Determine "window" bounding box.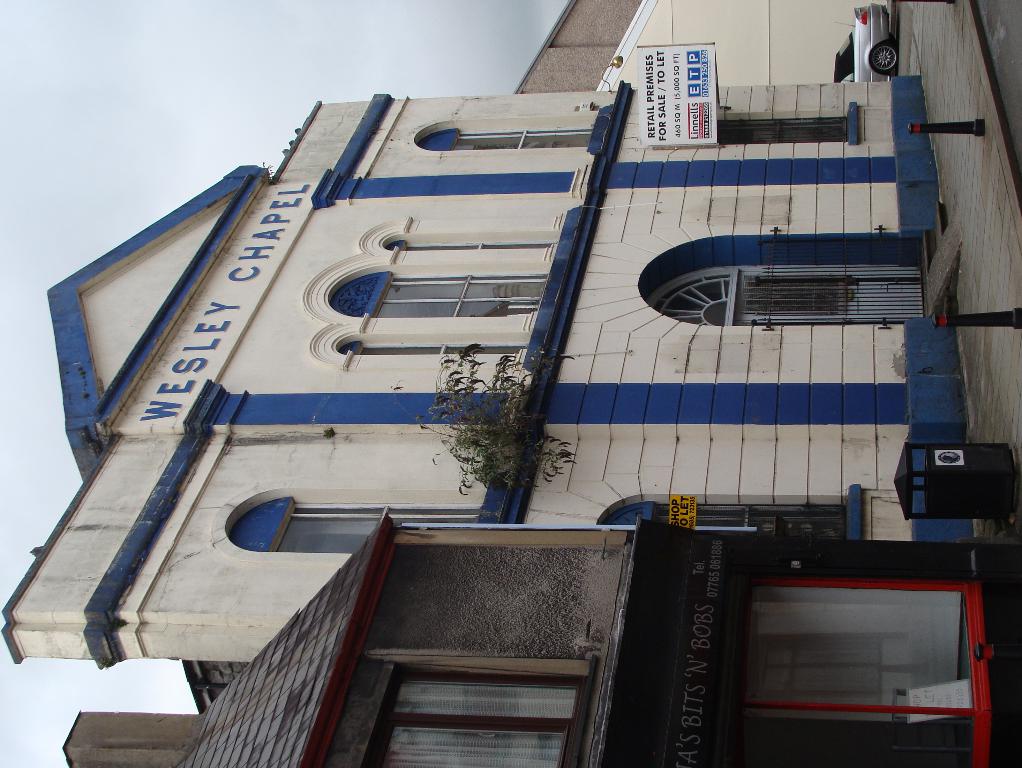
Determined: [277, 490, 477, 553].
